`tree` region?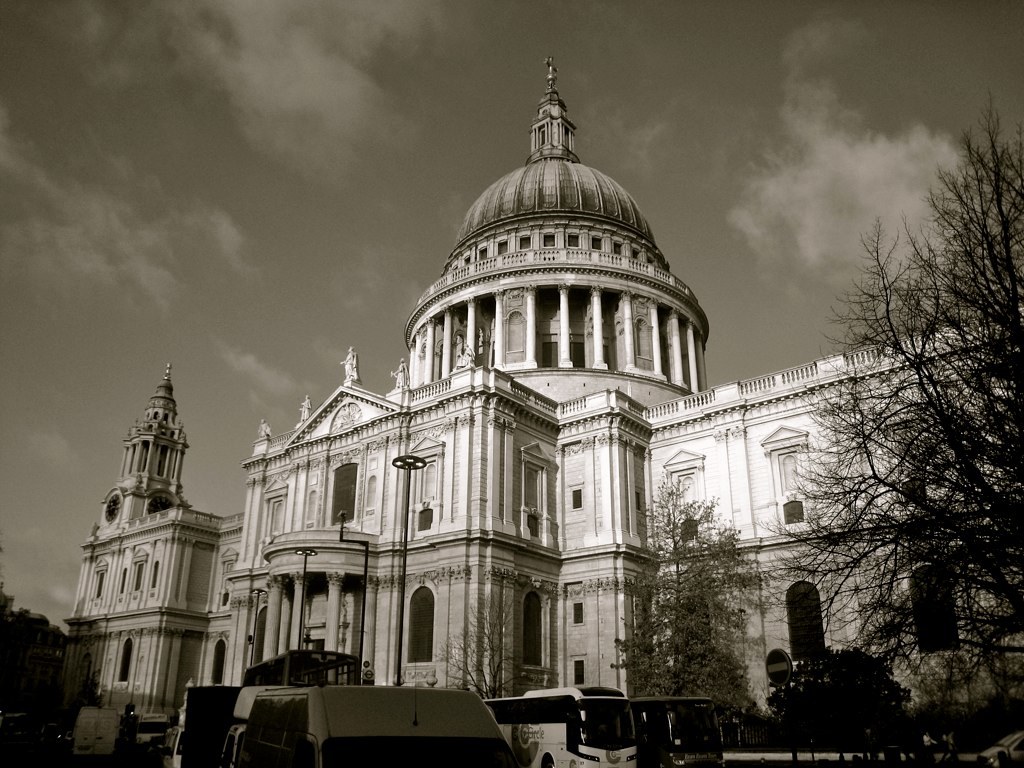
box(760, 87, 1023, 767)
